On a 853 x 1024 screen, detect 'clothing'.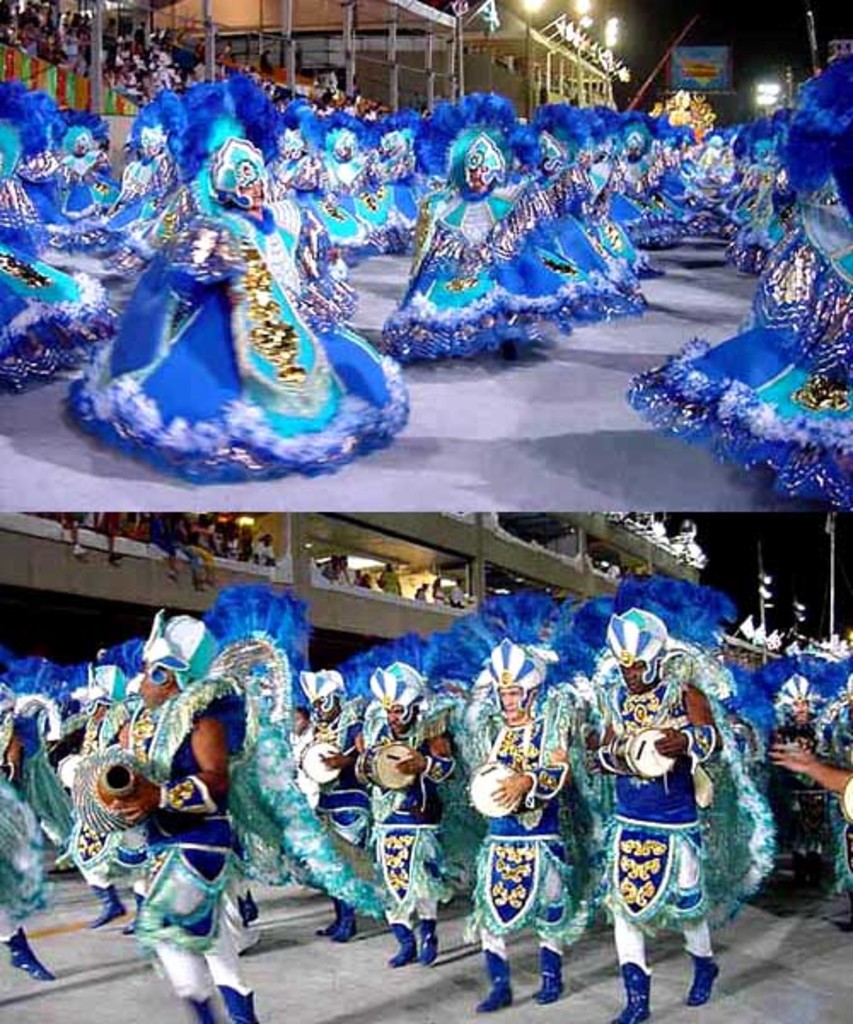
437:678:572:928.
